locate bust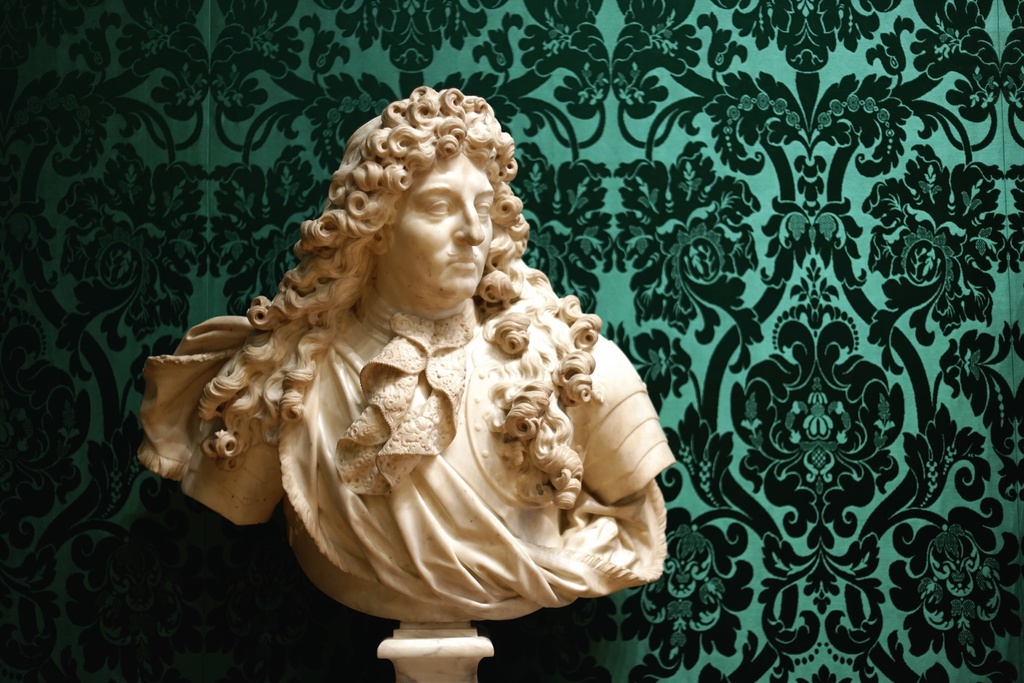
(x1=146, y1=88, x2=668, y2=625)
